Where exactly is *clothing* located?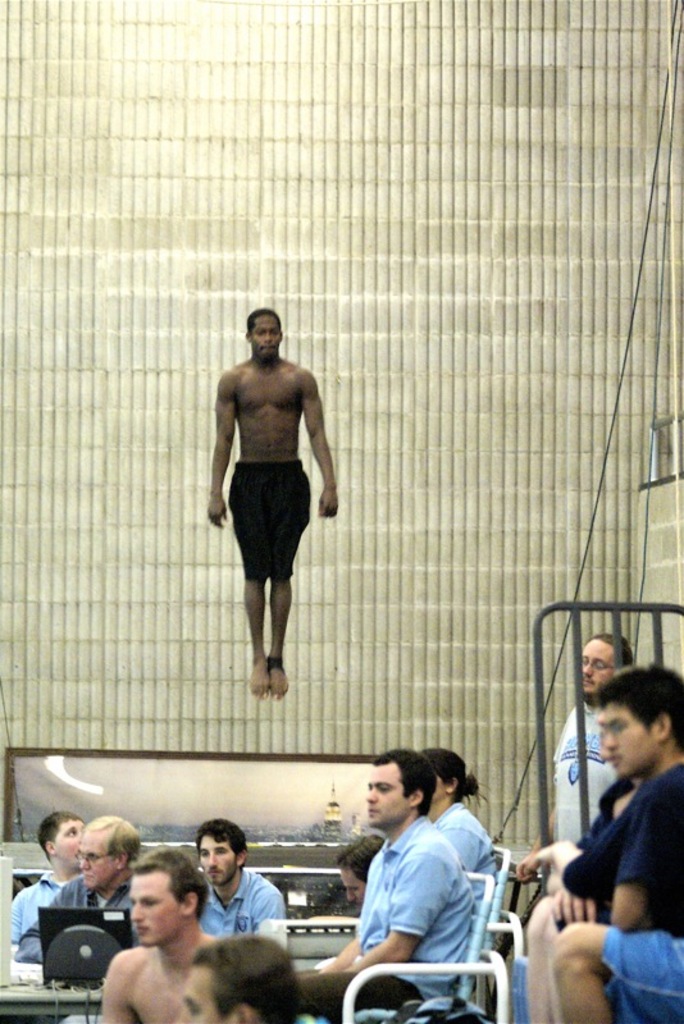
Its bounding box is crop(9, 870, 64, 943).
